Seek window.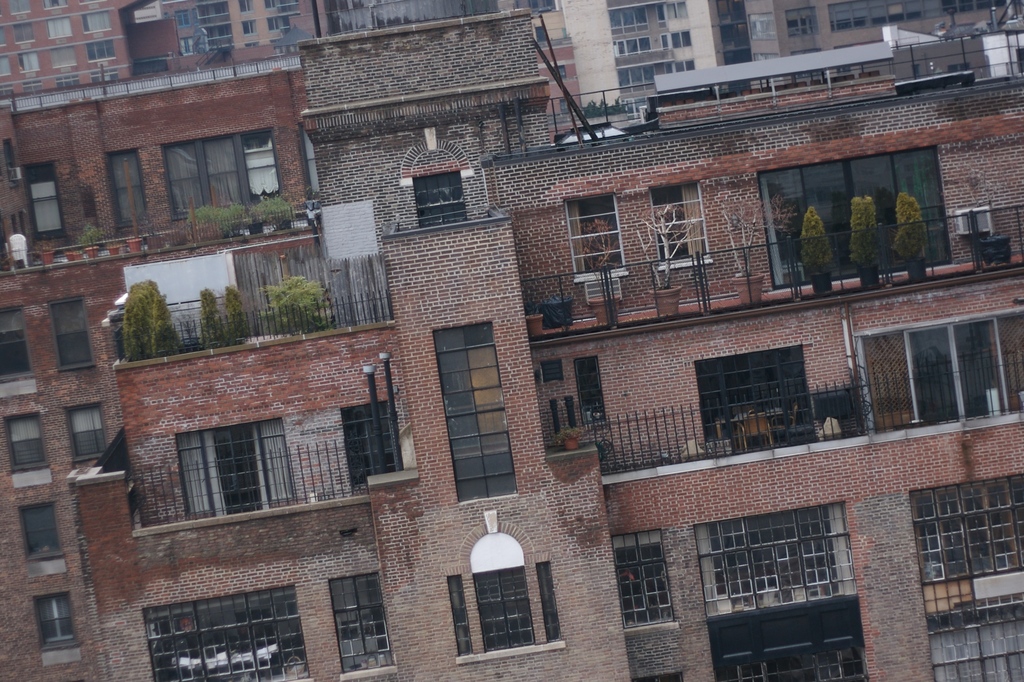
{"left": 18, "top": 509, "right": 69, "bottom": 572}.
